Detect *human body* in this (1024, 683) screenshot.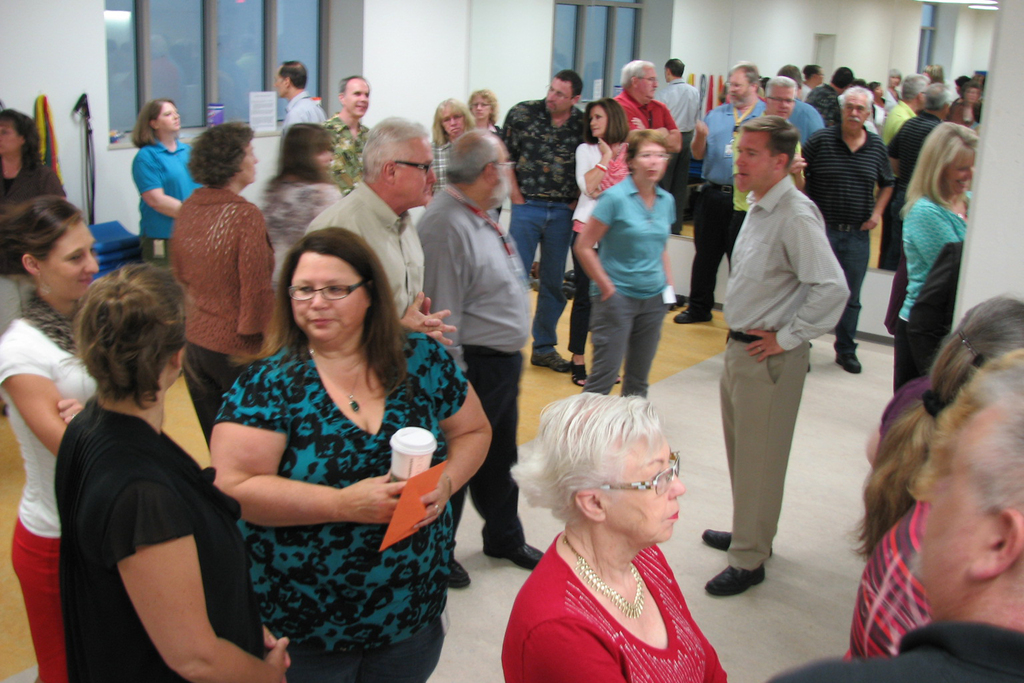
Detection: pyautogui.locateOnScreen(0, 163, 66, 415).
